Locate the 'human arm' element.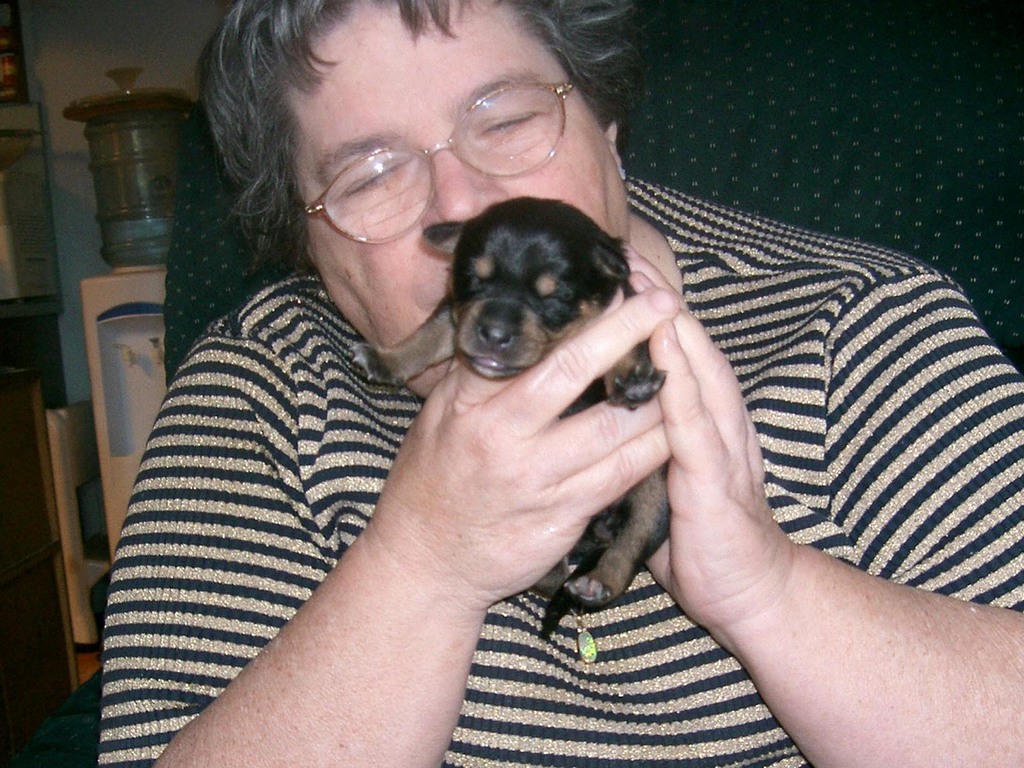
Element bbox: [104,286,684,767].
